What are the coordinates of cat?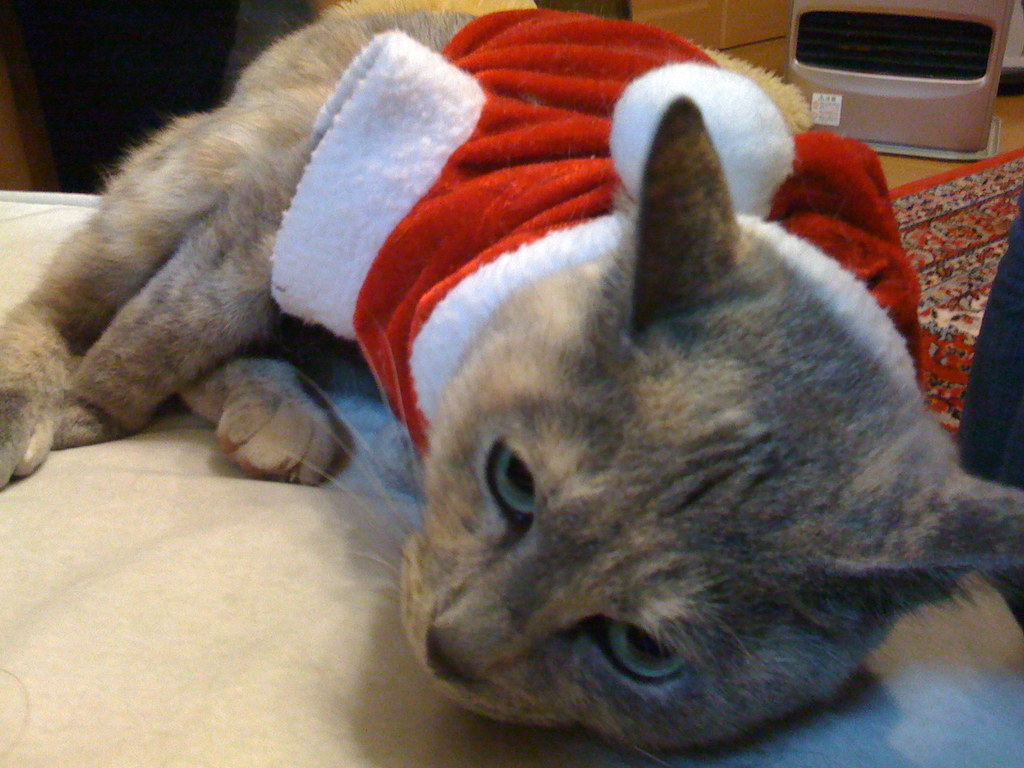
0 0 1023 764.
